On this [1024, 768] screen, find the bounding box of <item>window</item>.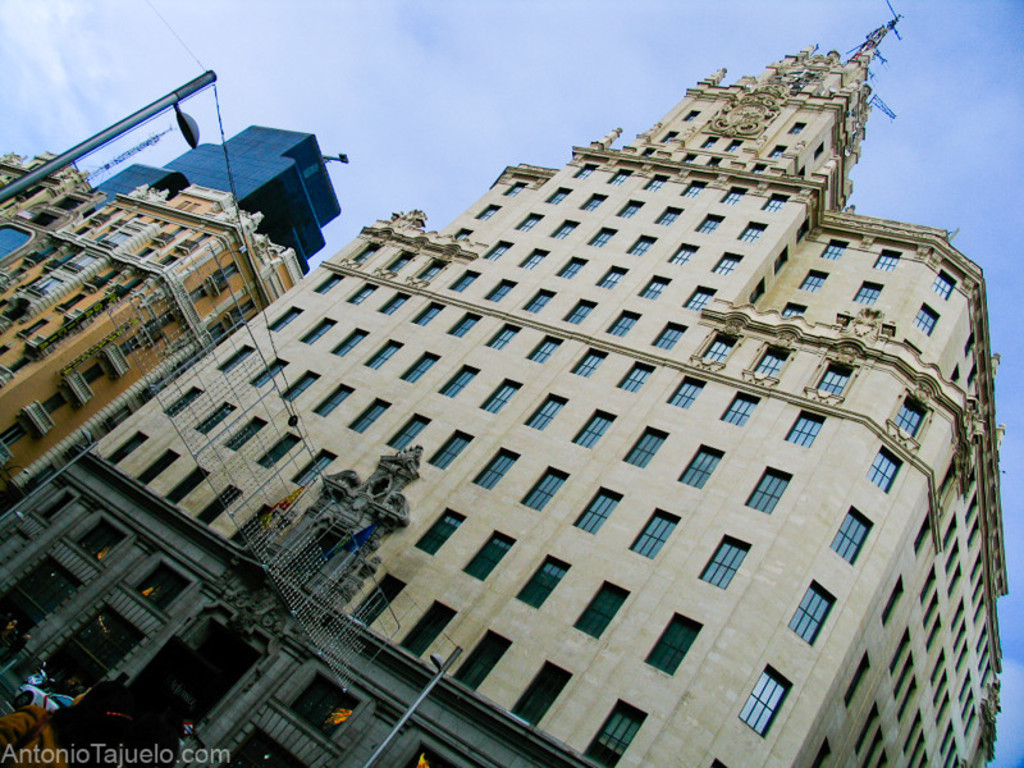
Bounding box: <region>709, 152, 719, 169</region>.
